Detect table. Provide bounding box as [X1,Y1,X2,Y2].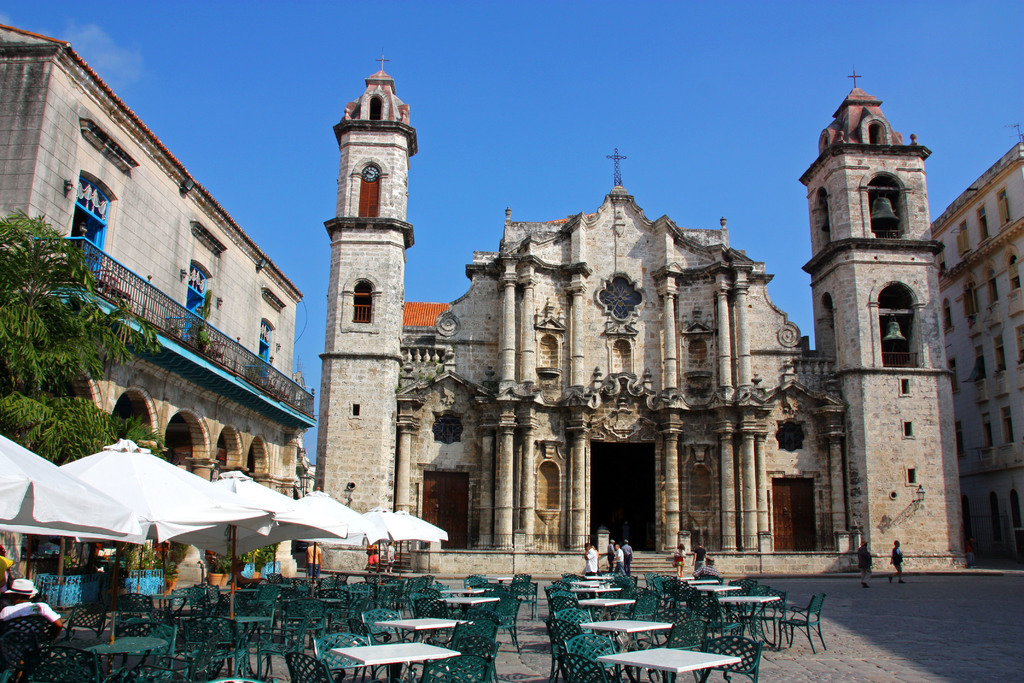
[581,574,607,580].
